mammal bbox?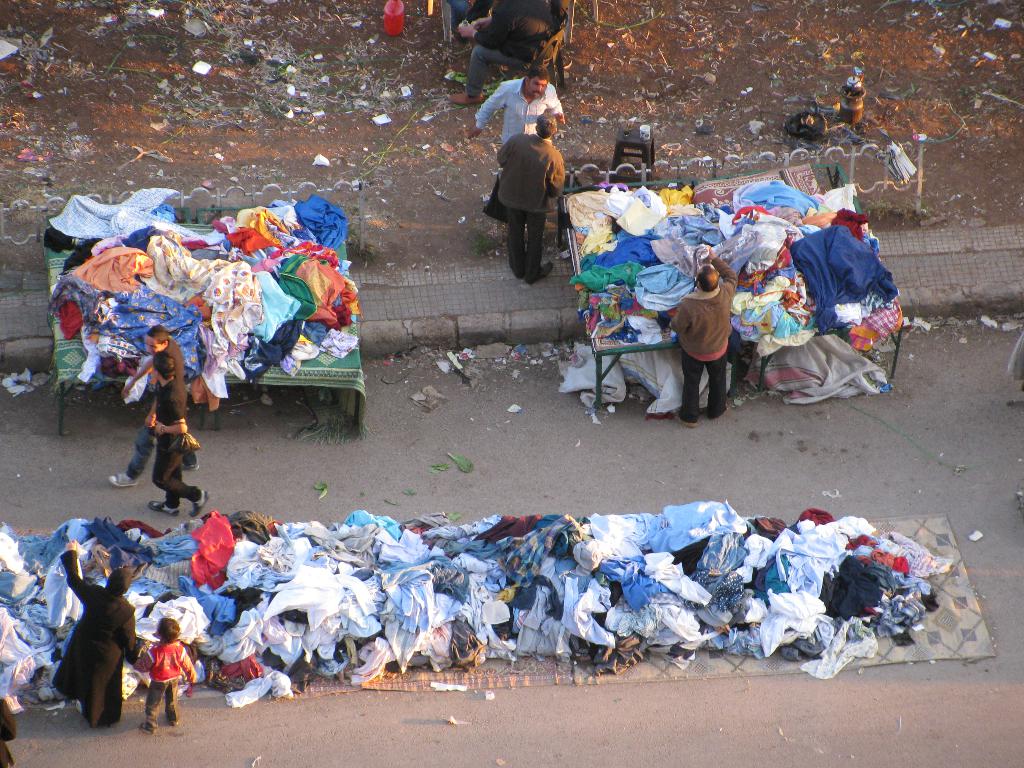
BBox(447, 0, 571, 105)
